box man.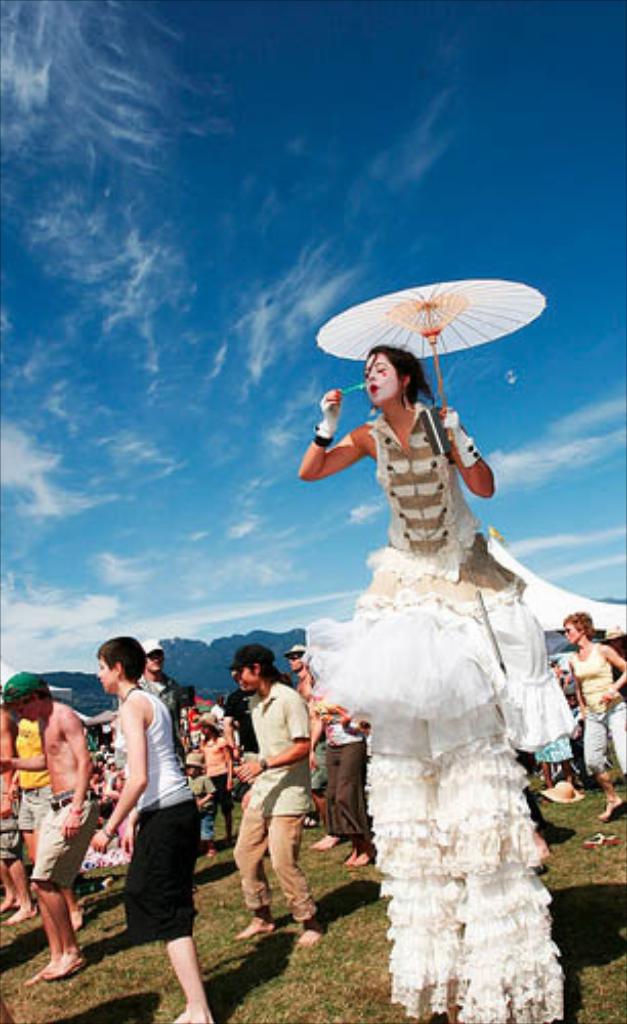
Rect(221, 668, 264, 805).
